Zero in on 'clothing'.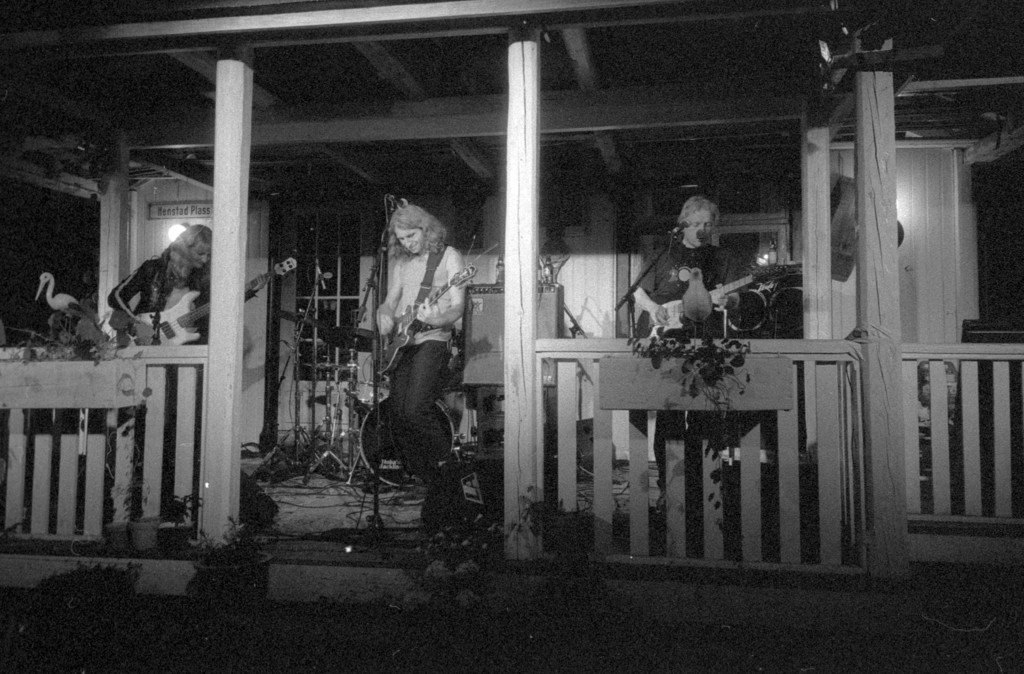
Zeroed in: locate(381, 242, 465, 468).
